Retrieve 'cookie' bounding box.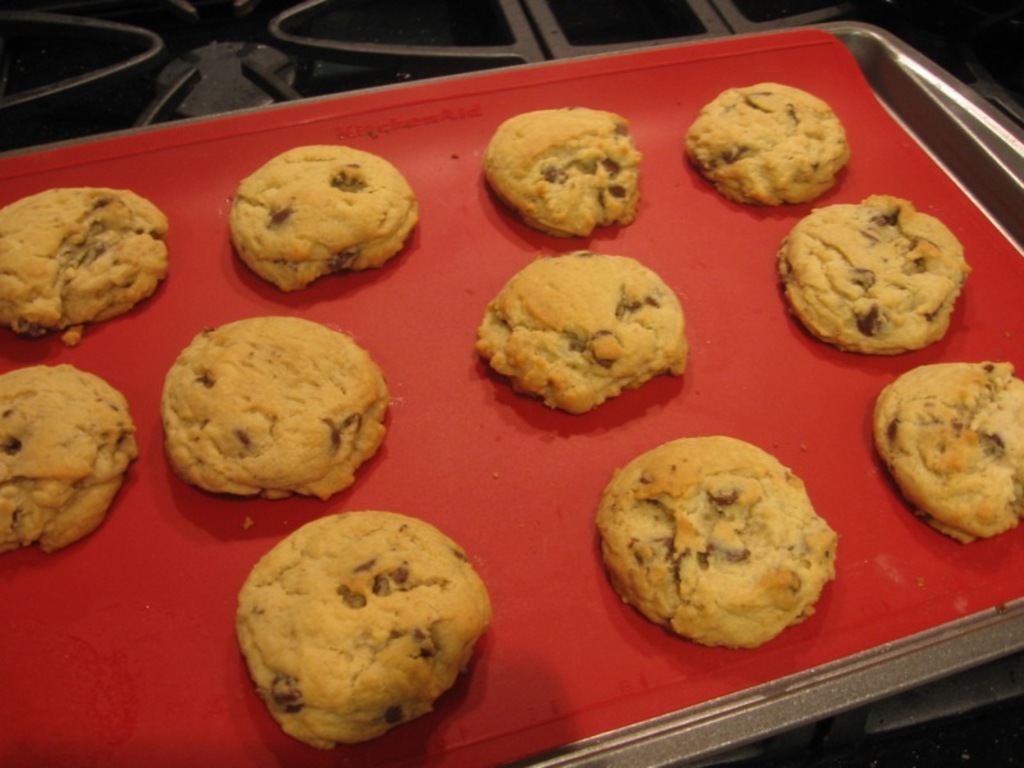
Bounding box: l=870, t=355, r=1023, b=549.
